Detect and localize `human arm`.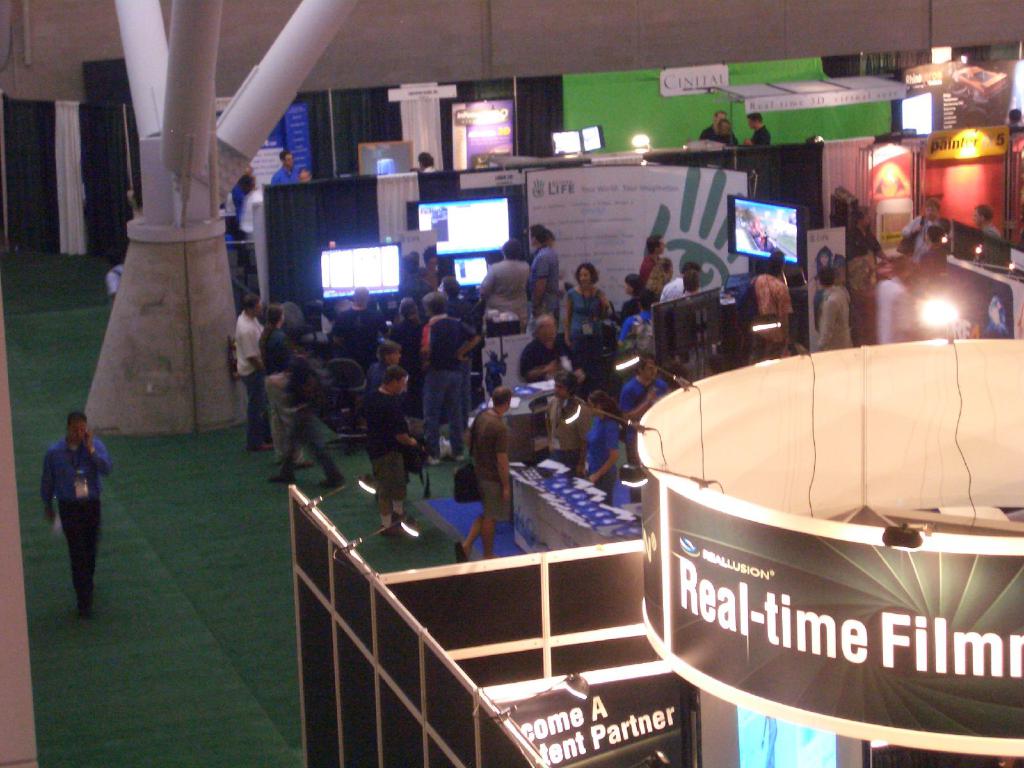
Localized at BBox(40, 452, 56, 526).
